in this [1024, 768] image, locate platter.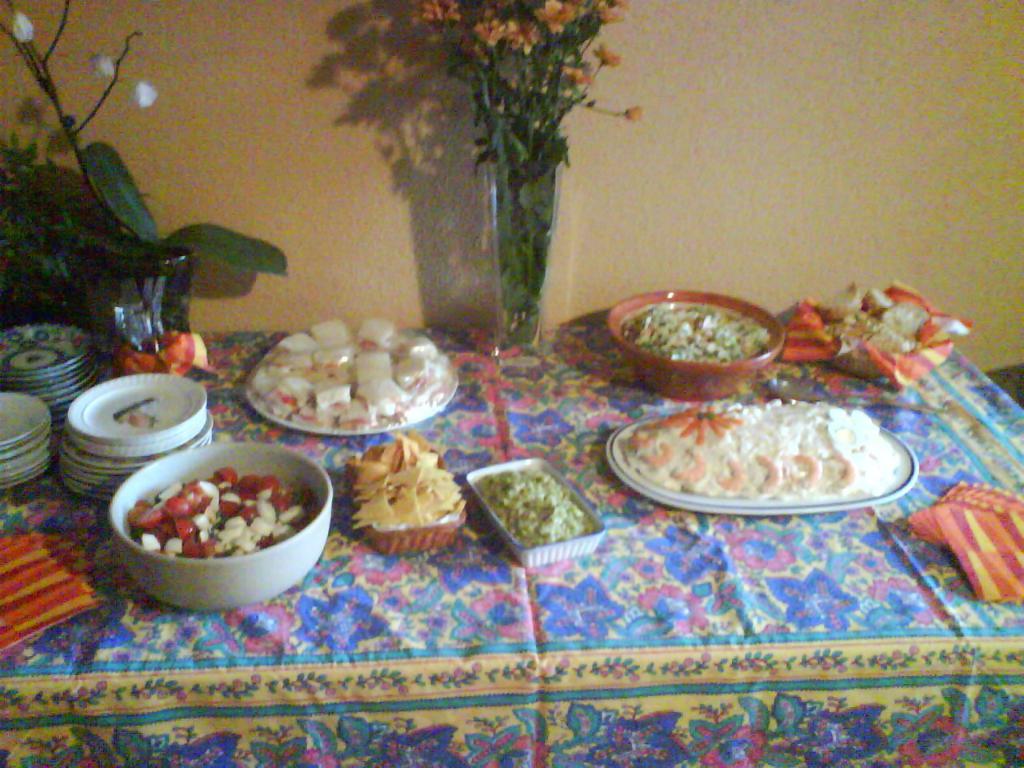
Bounding box: x1=610 y1=417 x2=914 y2=515.
